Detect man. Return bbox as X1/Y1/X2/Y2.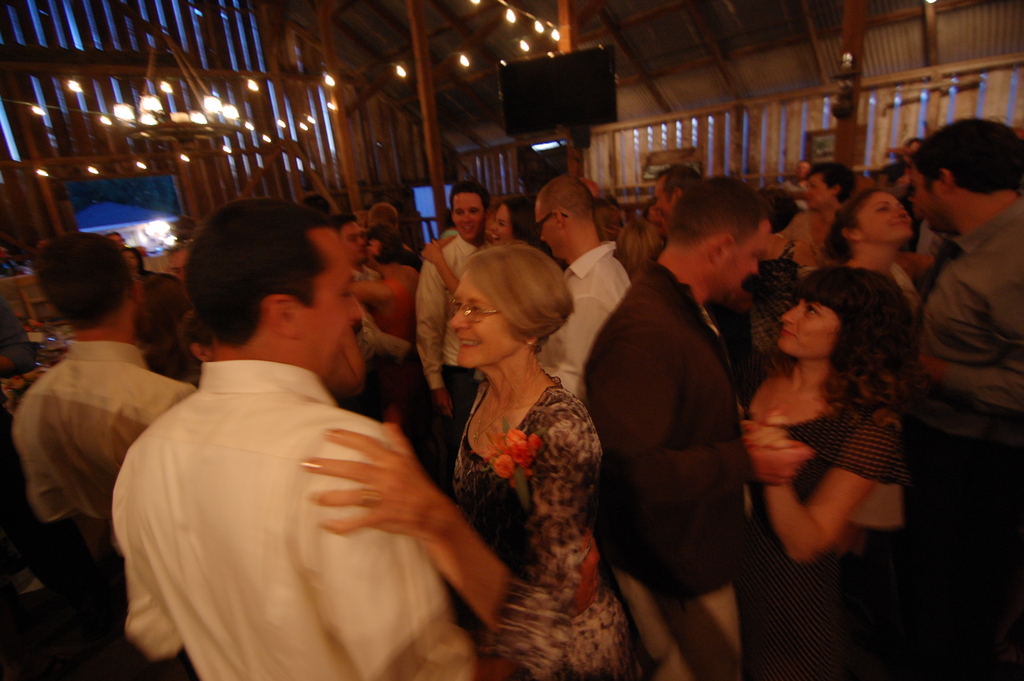
533/173/626/394.
